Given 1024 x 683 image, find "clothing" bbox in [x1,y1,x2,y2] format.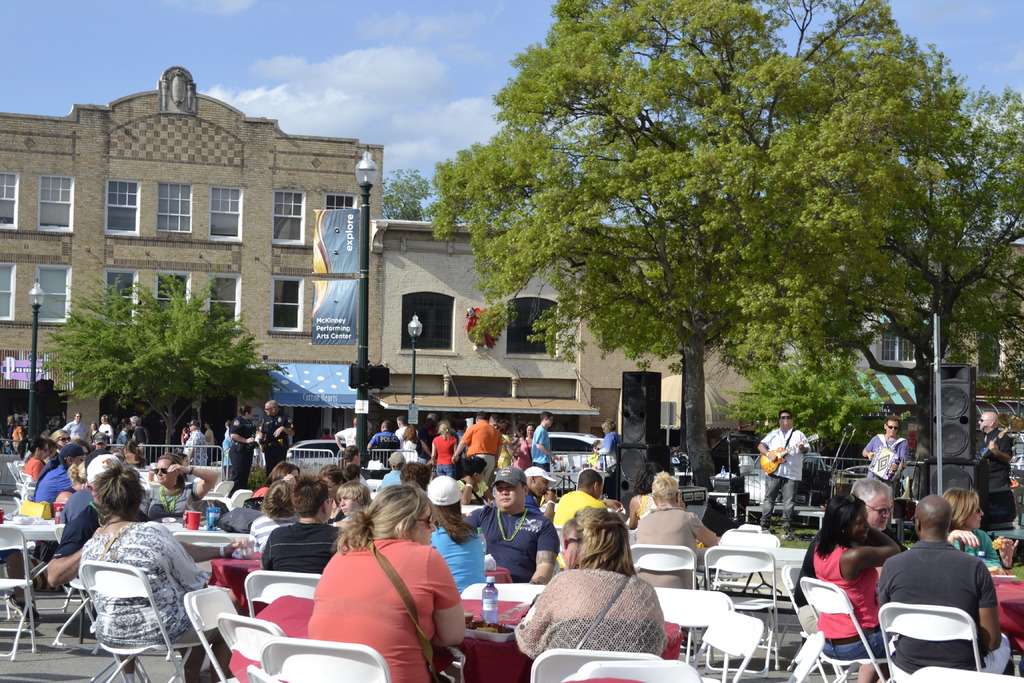
[250,484,268,498].
